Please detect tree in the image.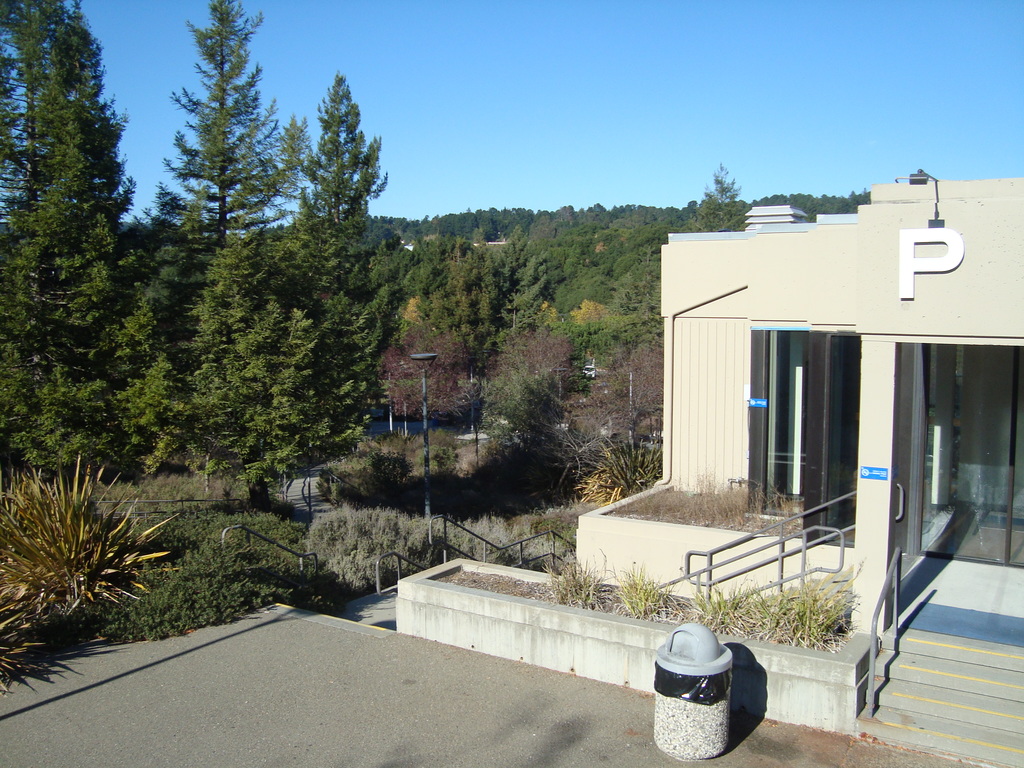
x1=404, y1=225, x2=539, y2=363.
